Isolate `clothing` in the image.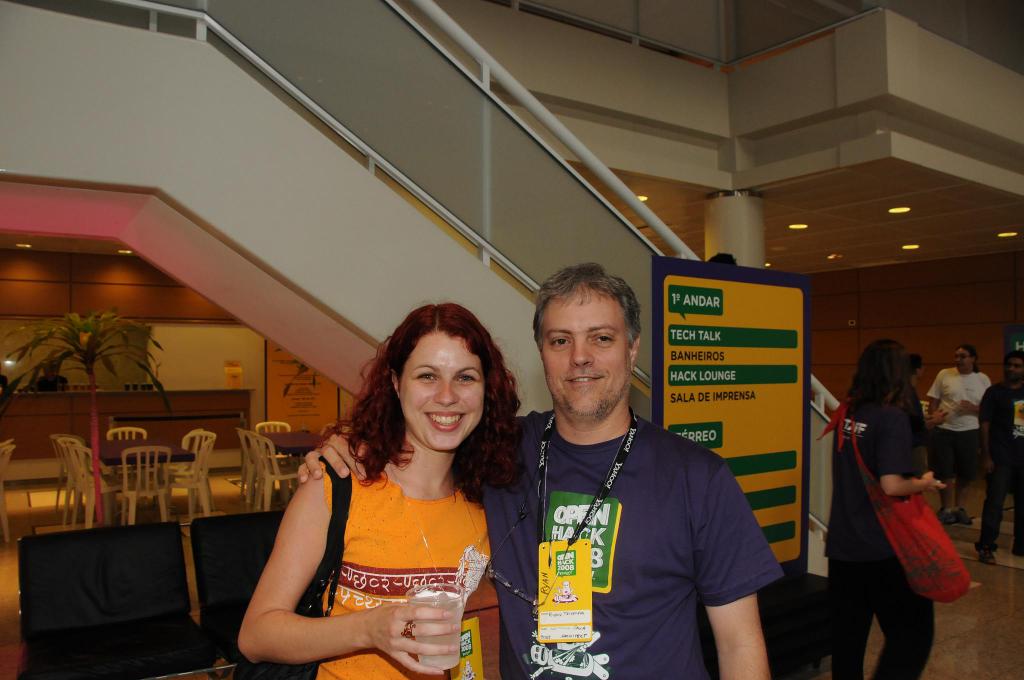
Isolated region: bbox=[929, 367, 990, 476].
